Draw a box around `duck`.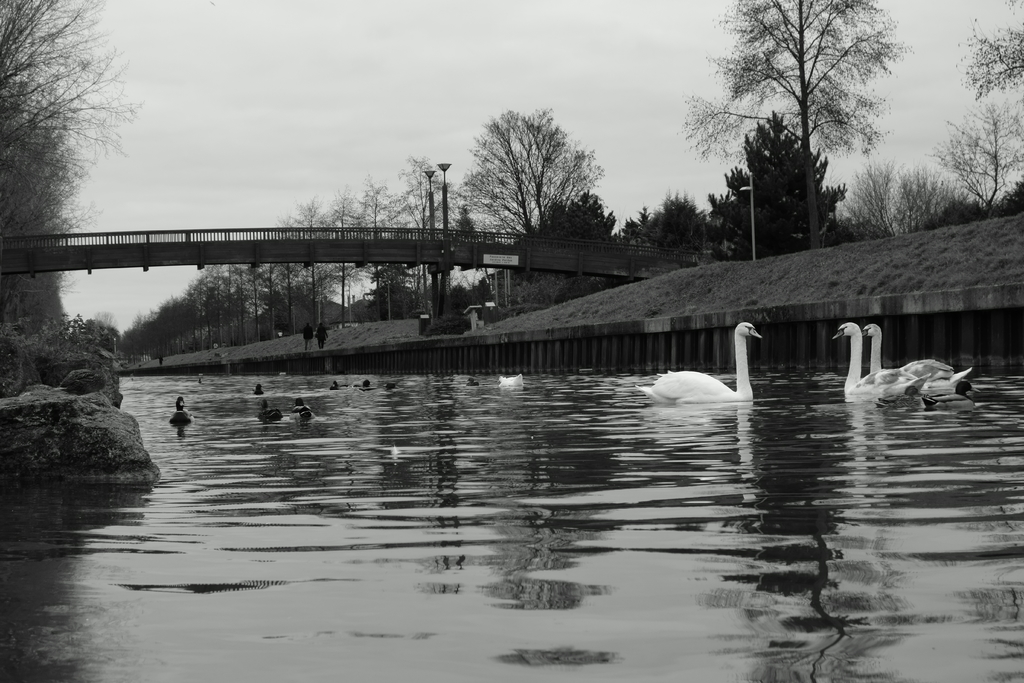
{"x1": 500, "y1": 372, "x2": 523, "y2": 392}.
